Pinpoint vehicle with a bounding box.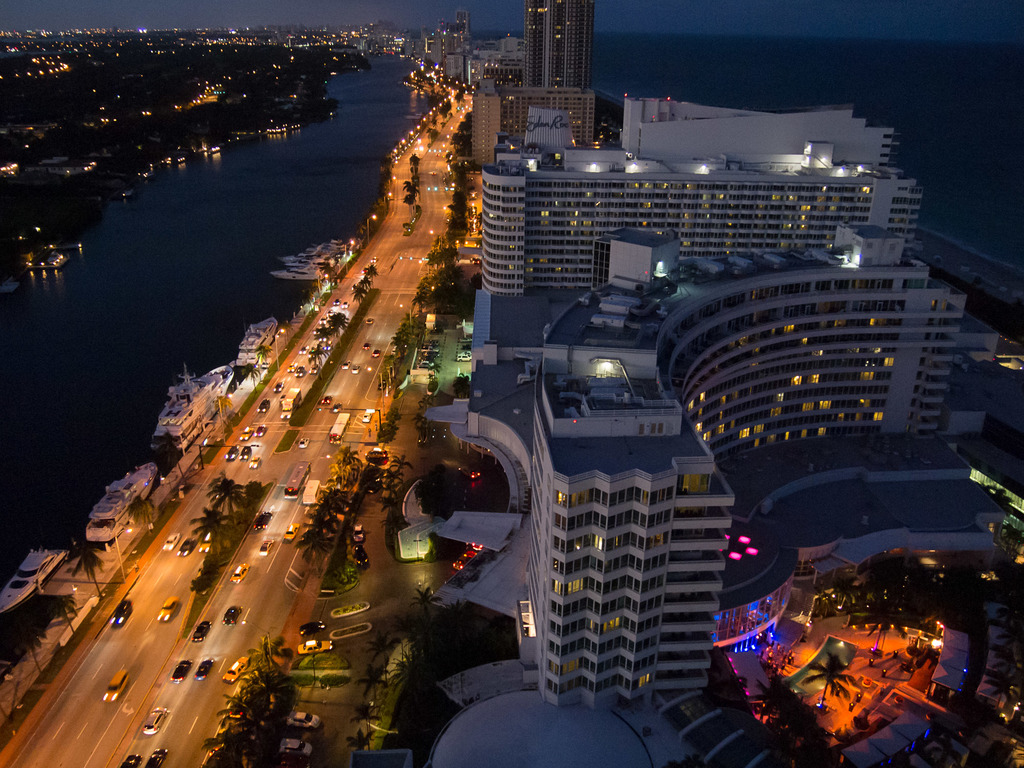
x1=294, y1=367, x2=306, y2=378.
